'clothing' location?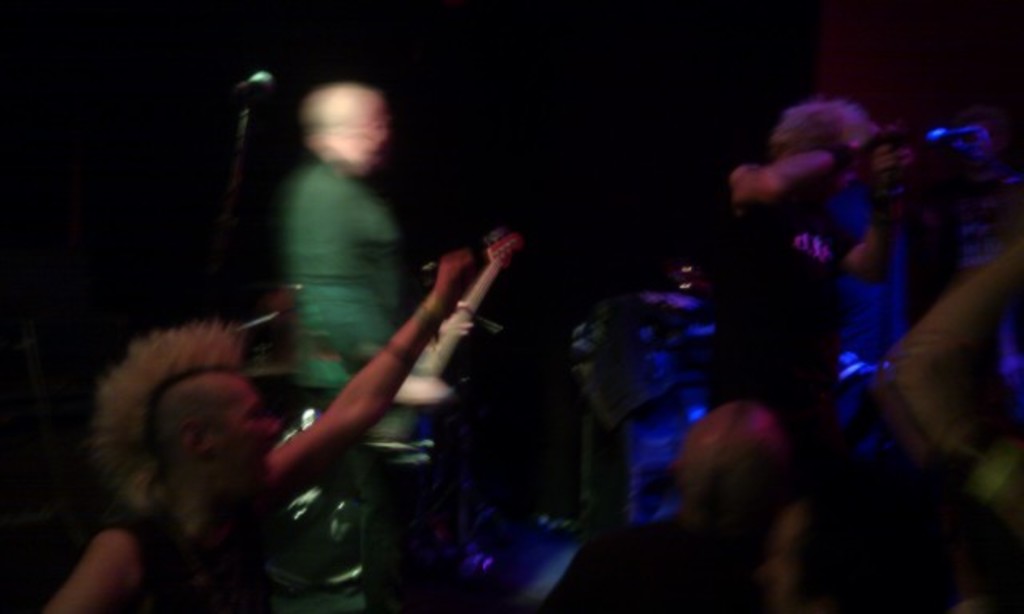
(282, 165, 403, 397)
